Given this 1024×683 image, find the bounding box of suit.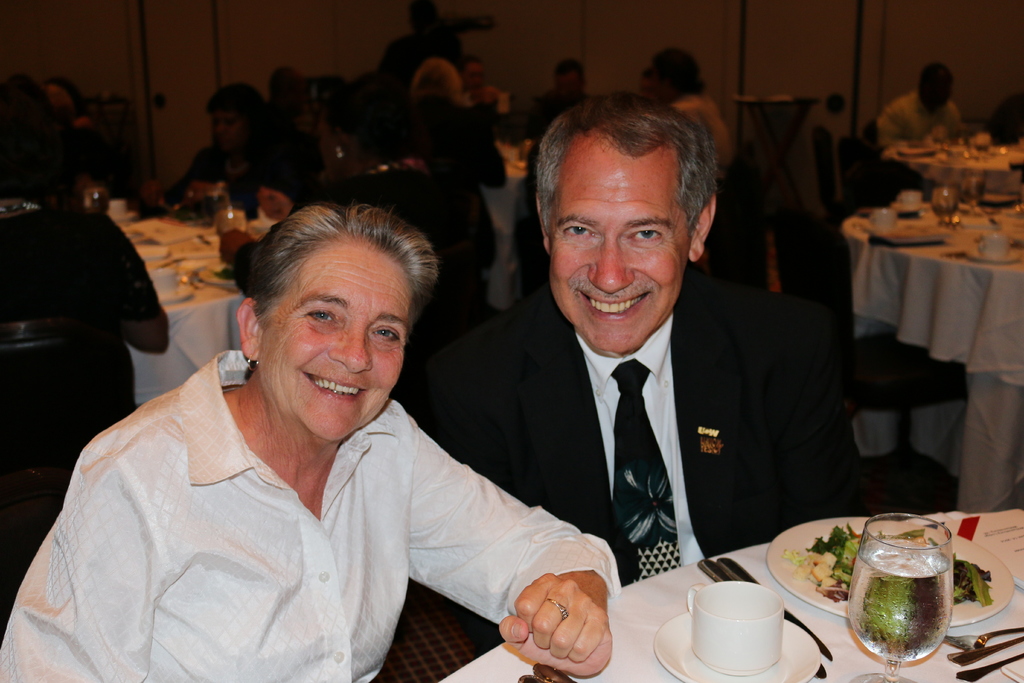
<box>392,272,865,661</box>.
